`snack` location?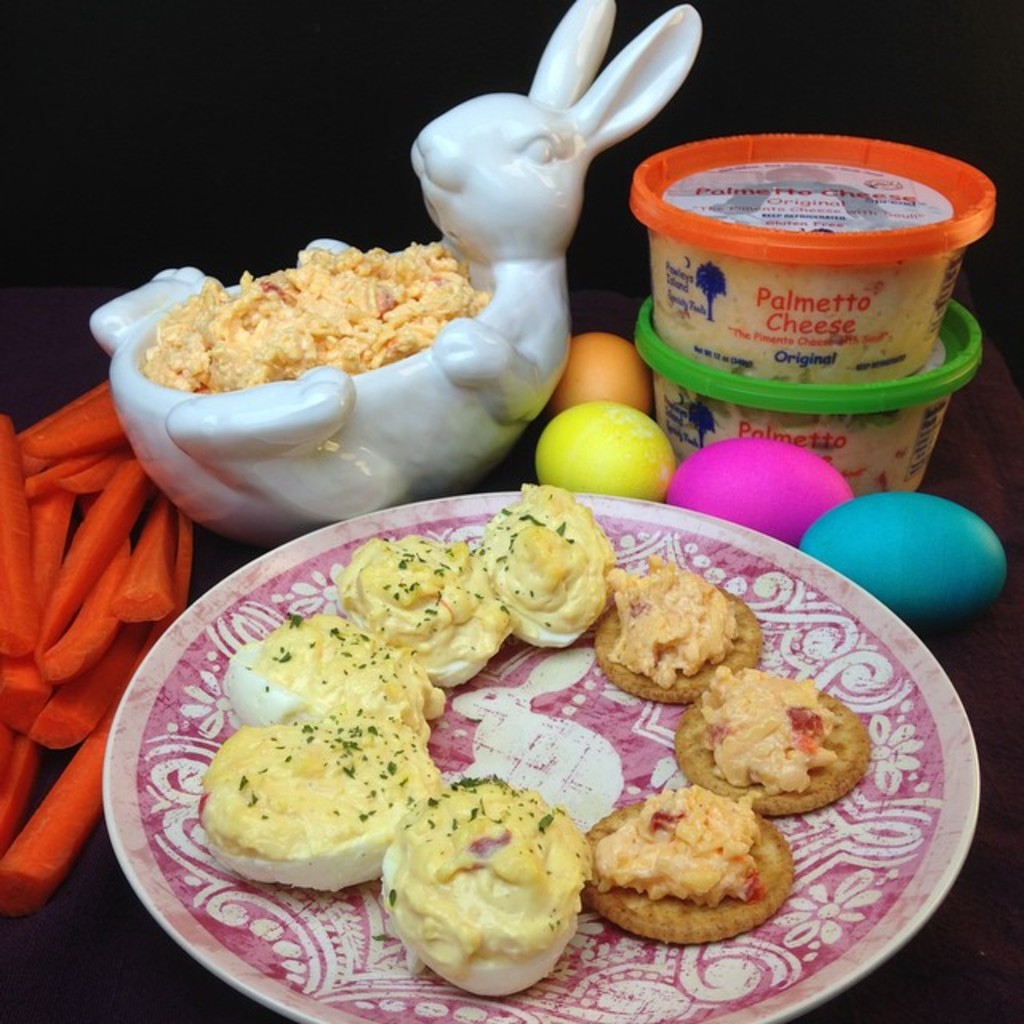
region(578, 784, 781, 941)
